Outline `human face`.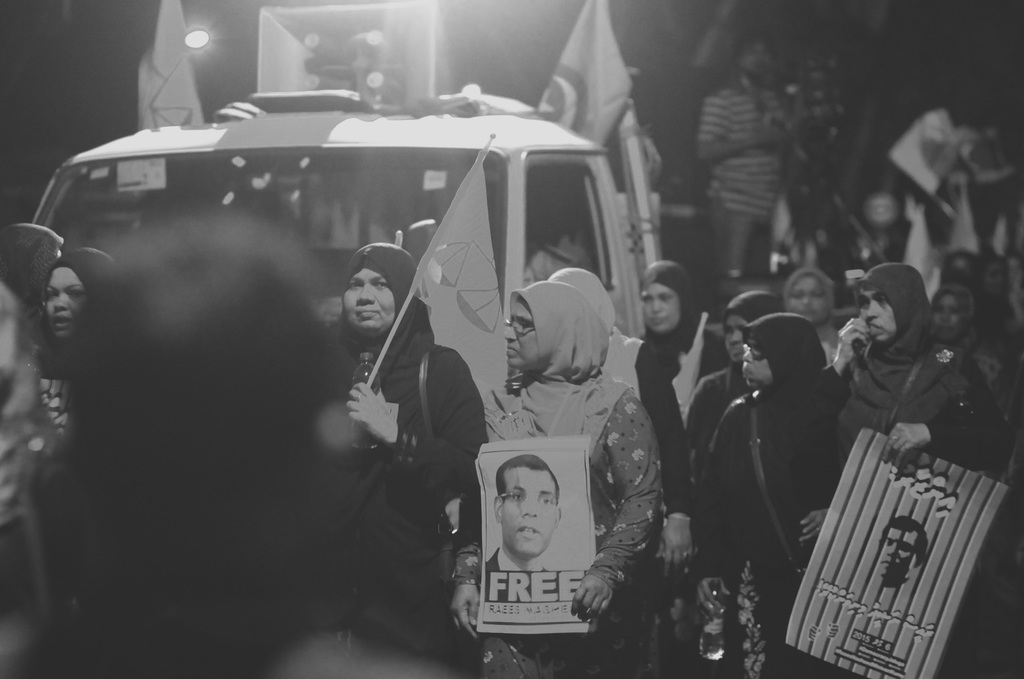
Outline: <bbox>502, 299, 538, 370</bbox>.
